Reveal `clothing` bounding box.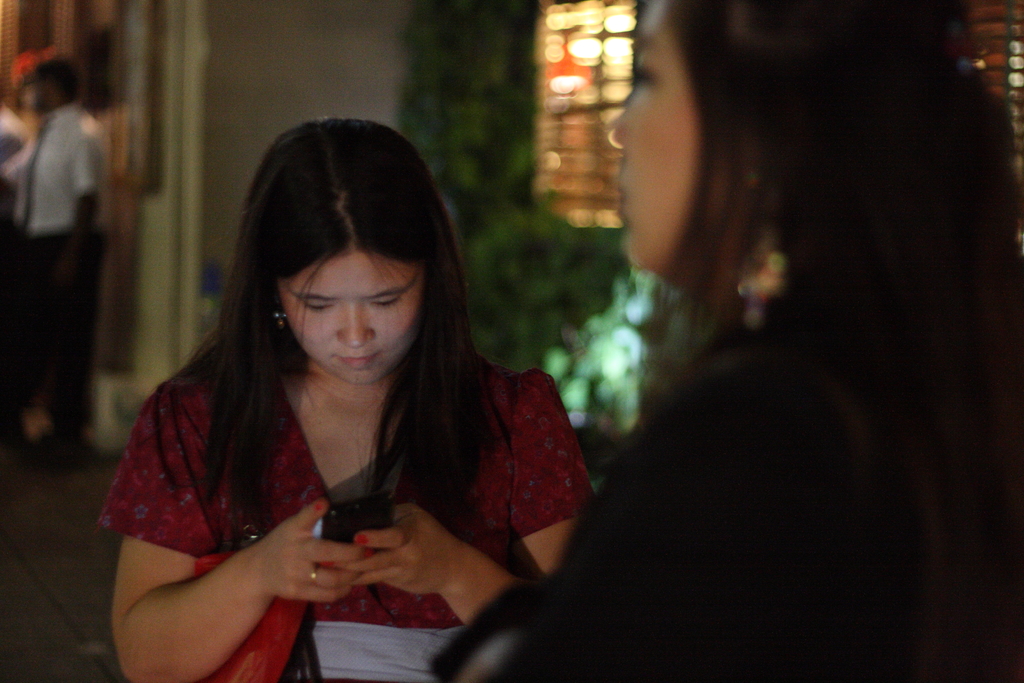
Revealed: rect(100, 355, 588, 682).
